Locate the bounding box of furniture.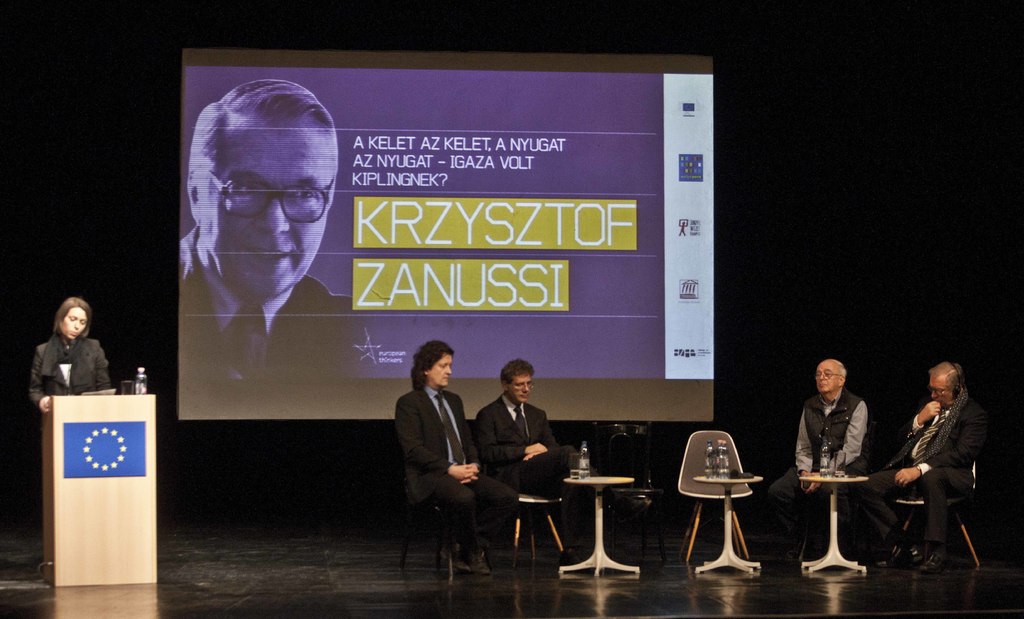
Bounding box: (left=886, top=451, right=986, bottom=568).
